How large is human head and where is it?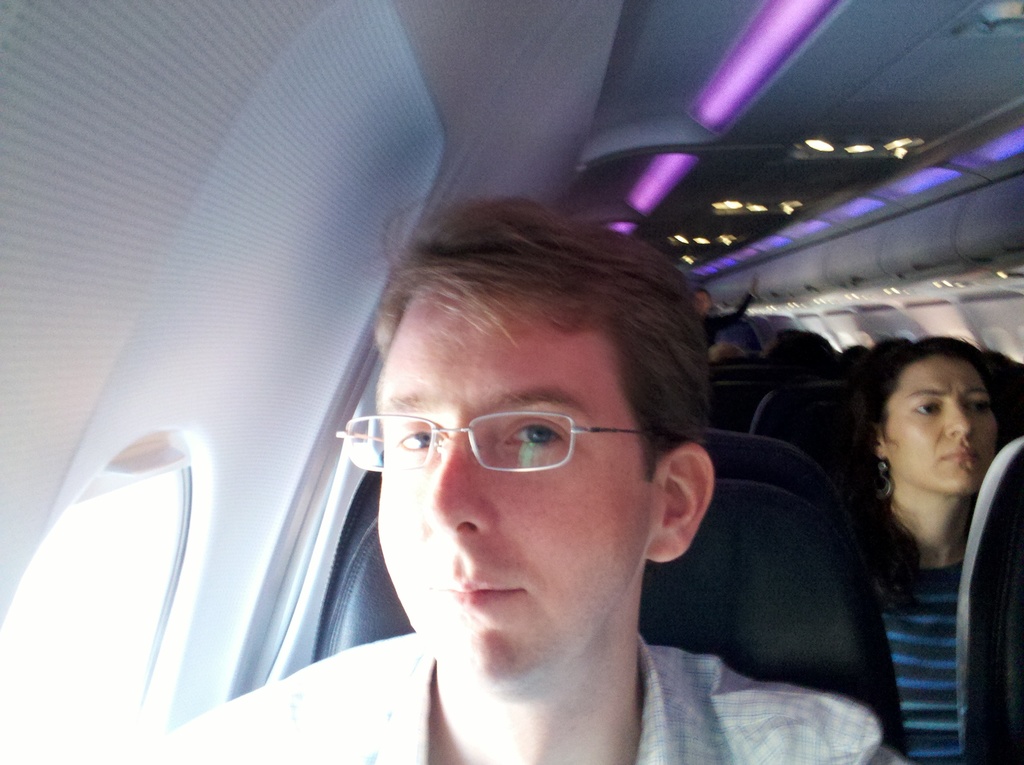
Bounding box: rect(378, 213, 716, 685).
